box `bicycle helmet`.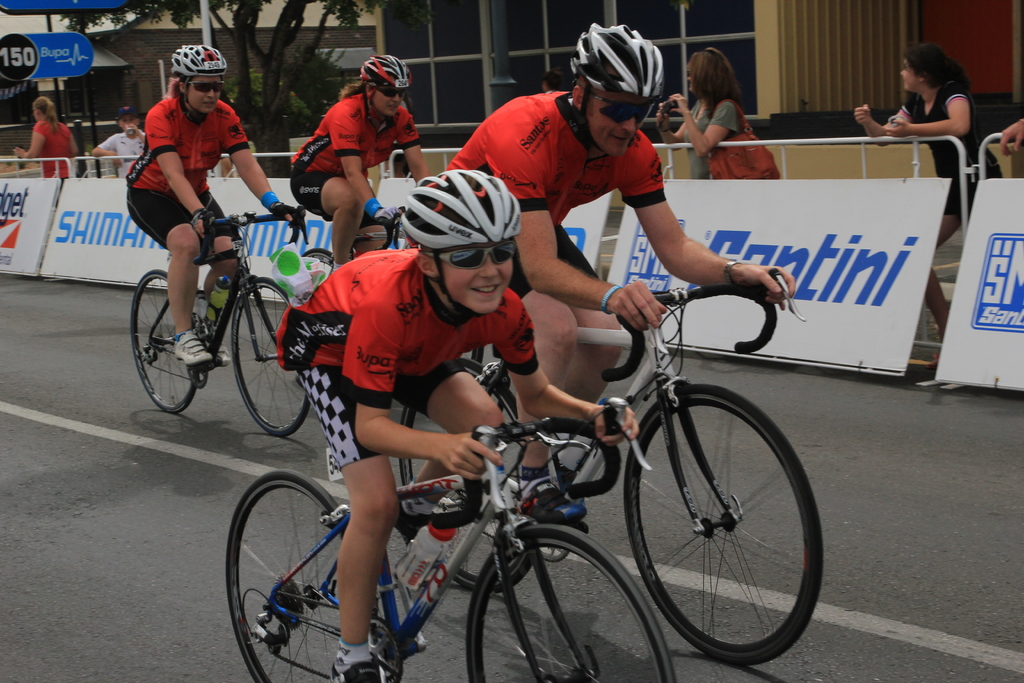
box=[568, 24, 660, 106].
